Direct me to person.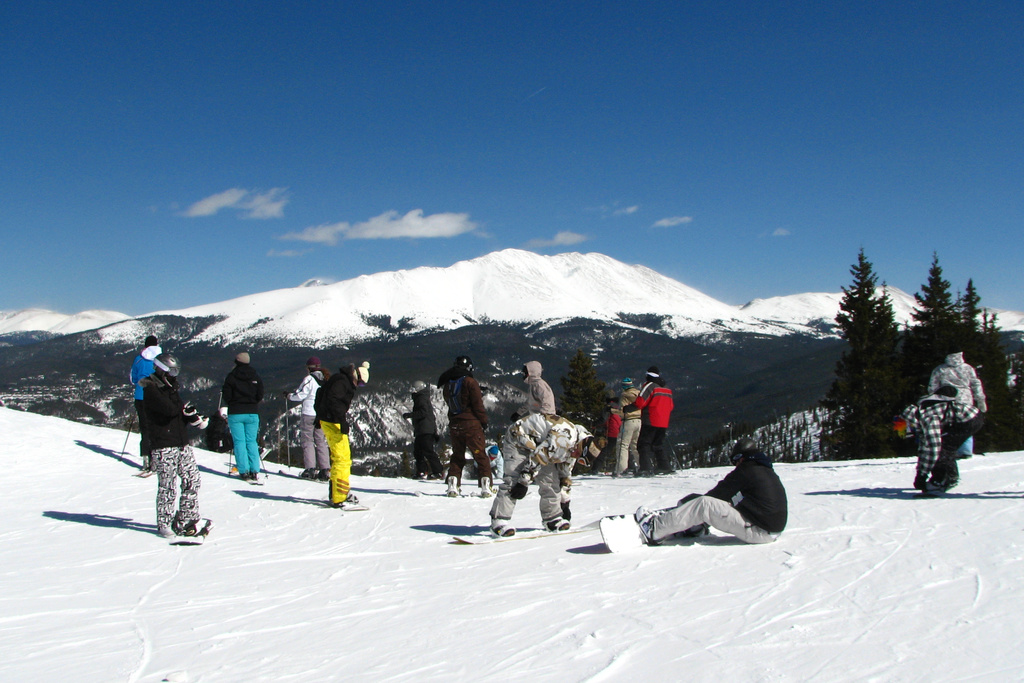
Direction: [222,350,264,481].
